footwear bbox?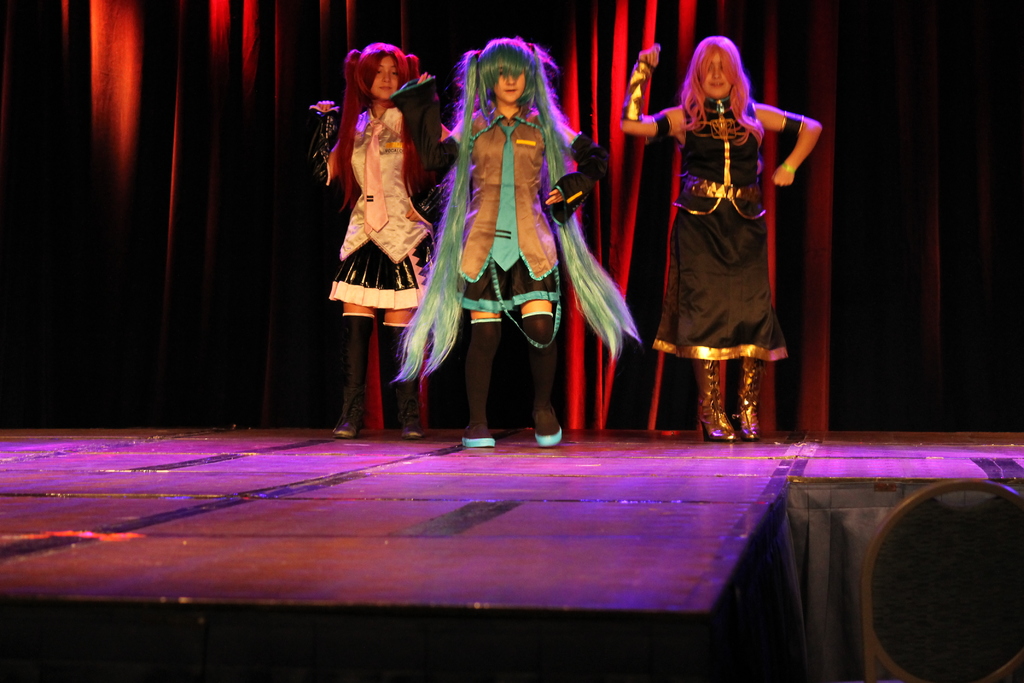
{"x1": 397, "y1": 388, "x2": 428, "y2": 440}
